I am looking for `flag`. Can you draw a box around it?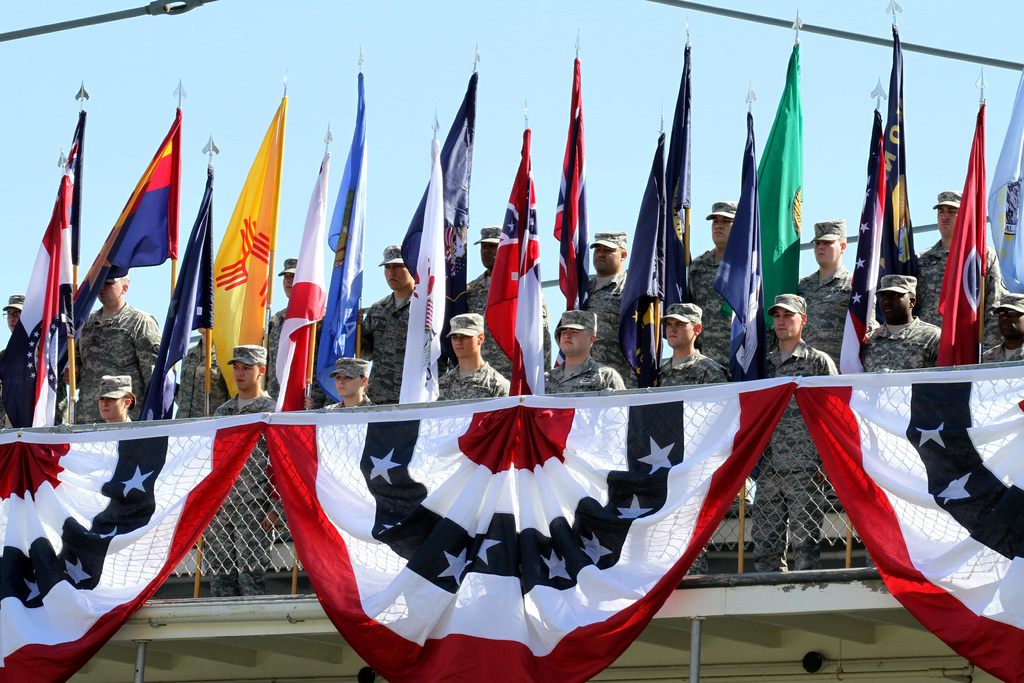
Sure, the bounding box is 554,58,596,313.
